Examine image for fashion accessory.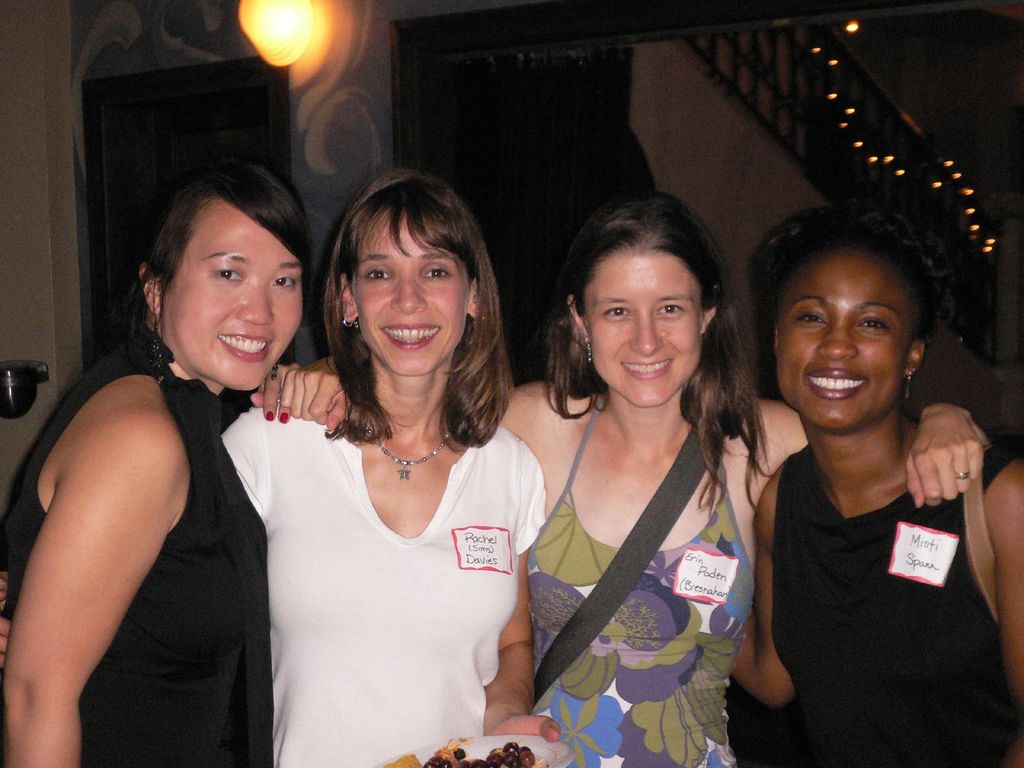
Examination result: (342, 317, 358, 331).
